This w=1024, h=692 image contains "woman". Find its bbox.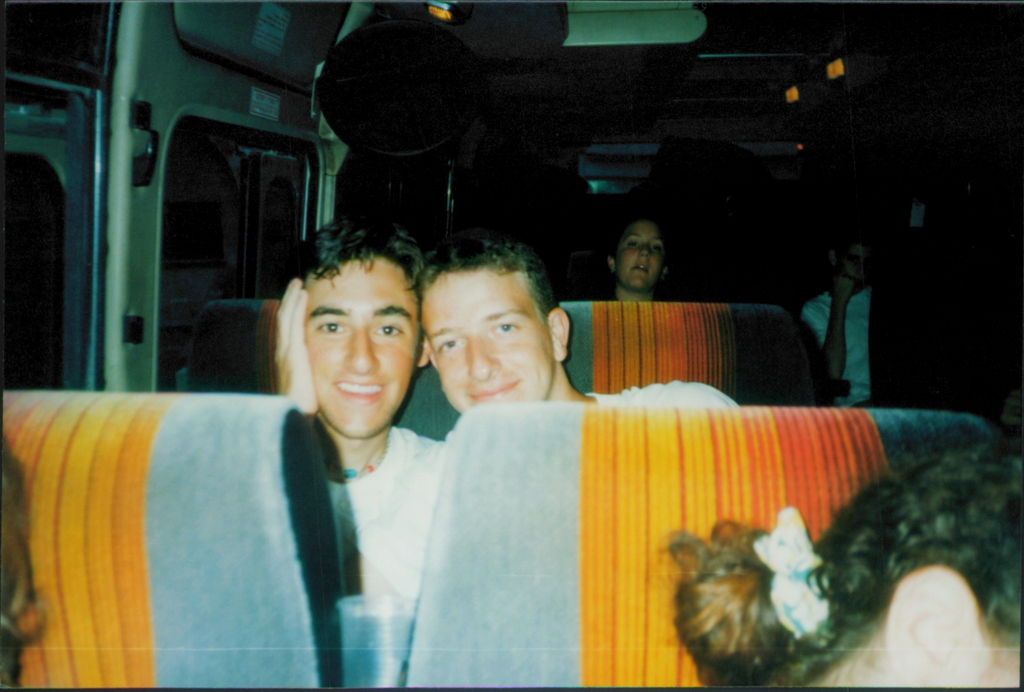
(x1=606, y1=211, x2=674, y2=306).
